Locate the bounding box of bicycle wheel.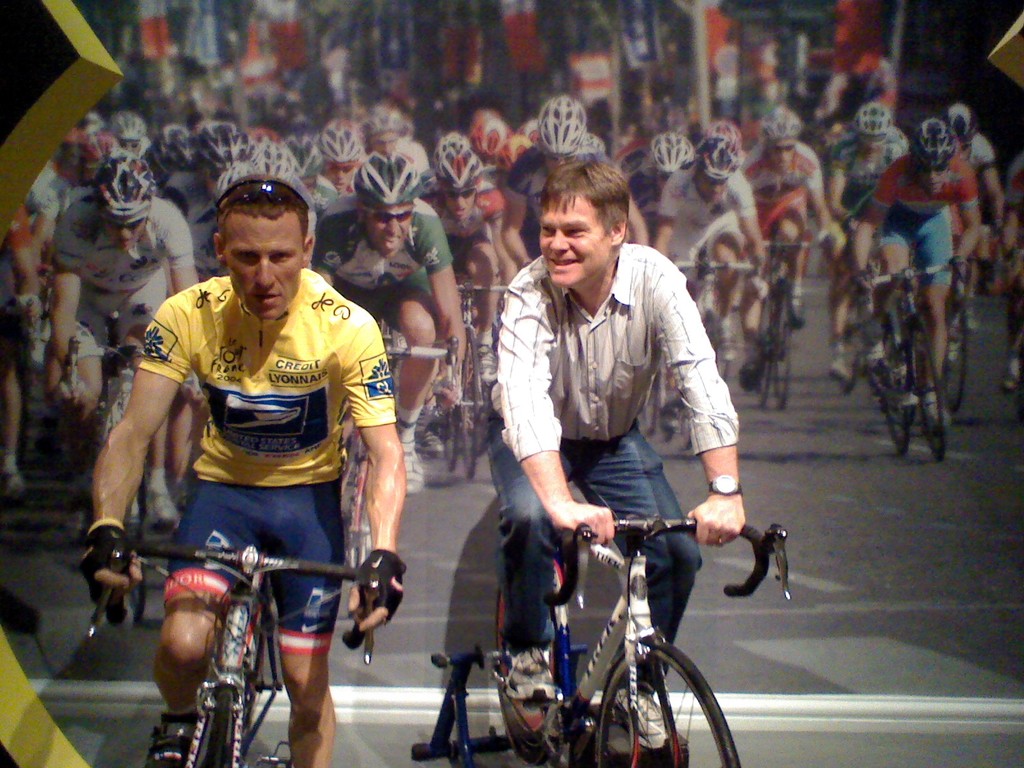
Bounding box: pyautogui.locateOnScreen(201, 684, 233, 767).
